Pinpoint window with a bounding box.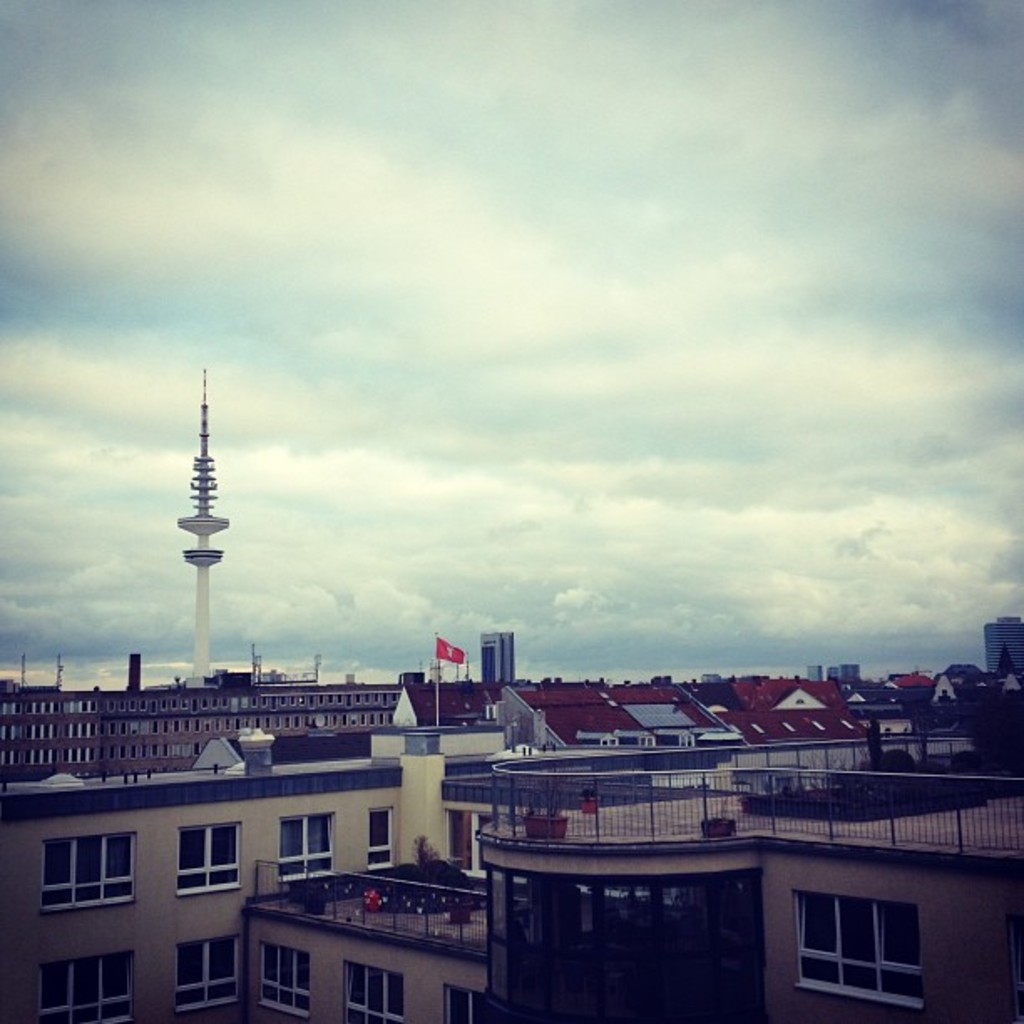
38,959,144,1022.
